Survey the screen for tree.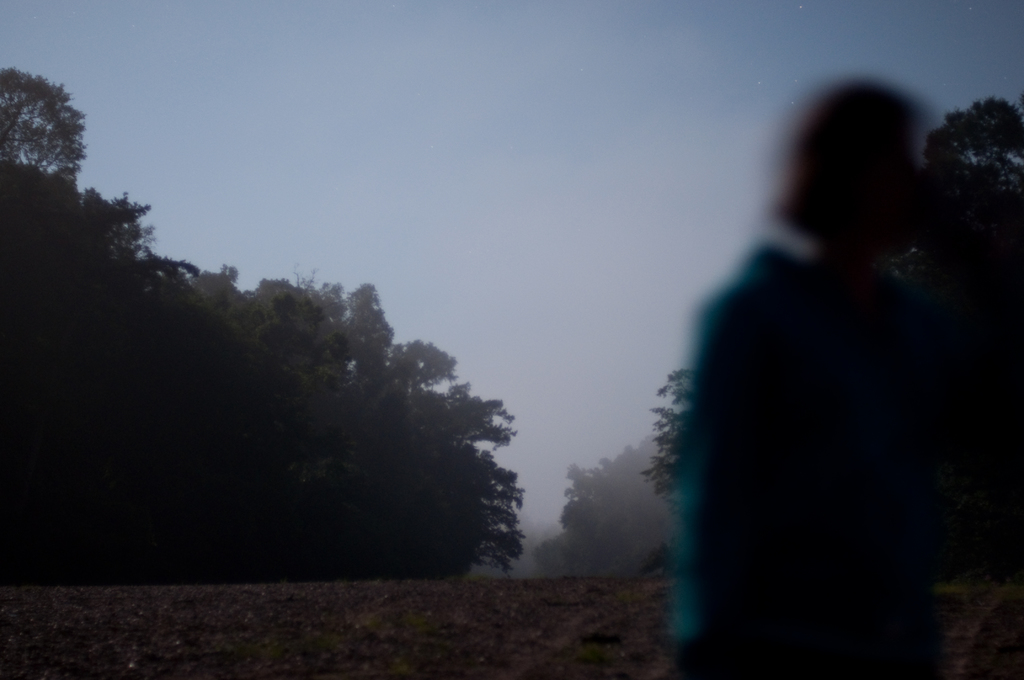
Survey found: box=[527, 425, 664, 581].
